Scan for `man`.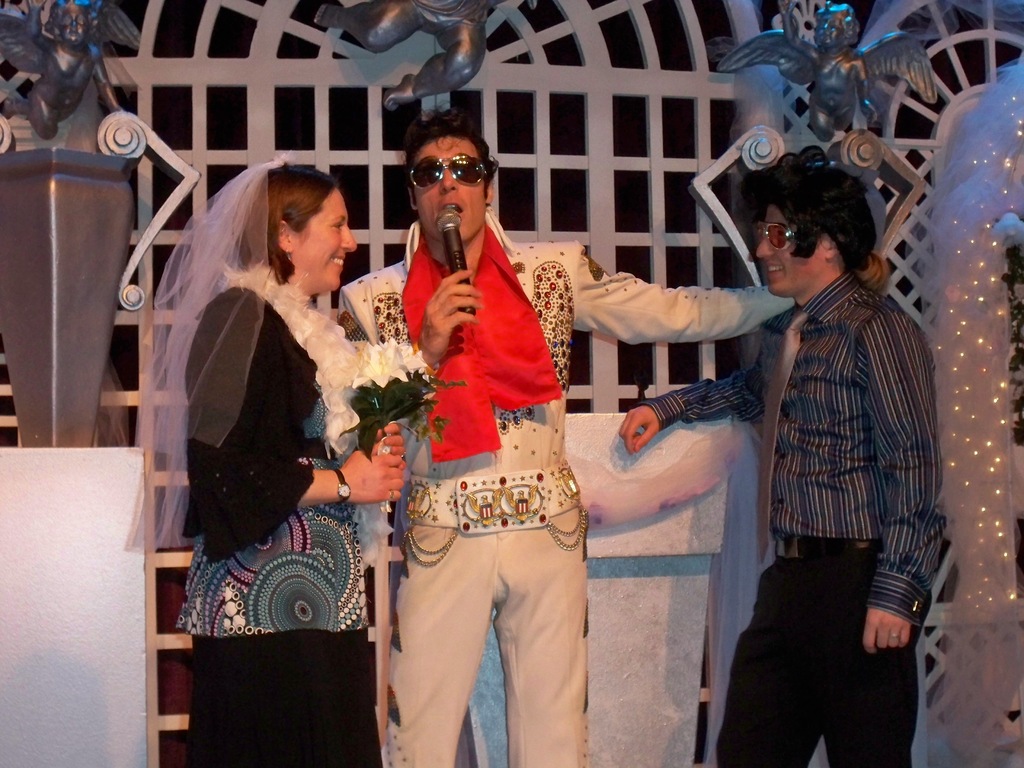
Scan result: 336:100:888:762.
